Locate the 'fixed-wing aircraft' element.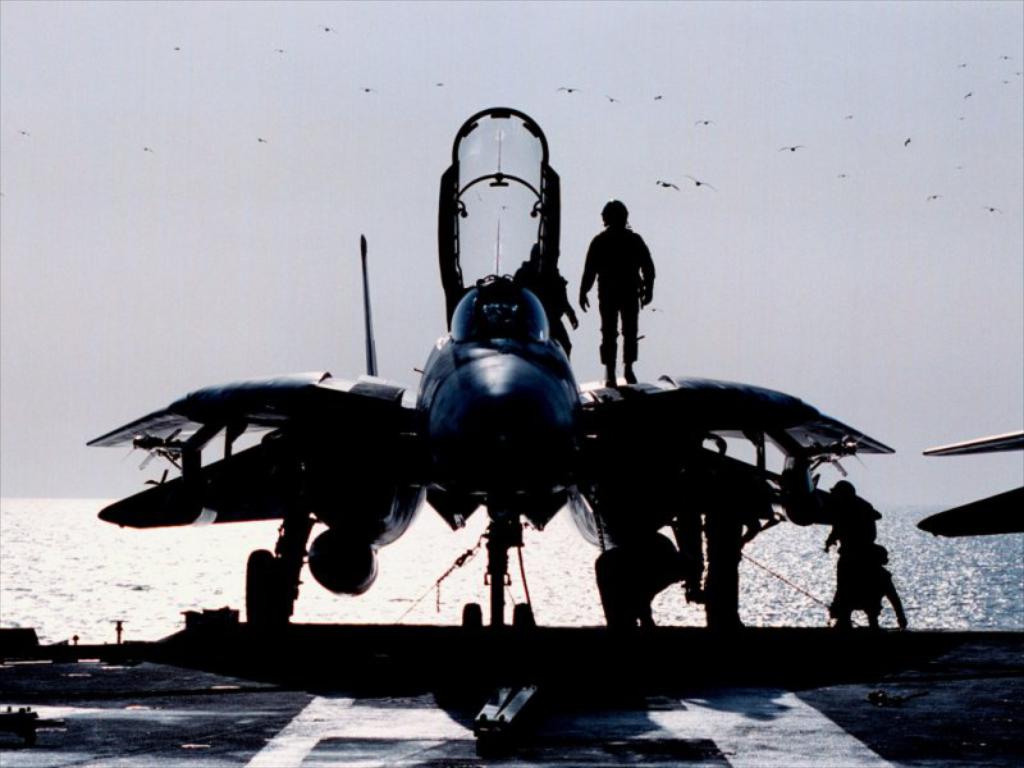
Element bbox: BBox(82, 102, 896, 686).
